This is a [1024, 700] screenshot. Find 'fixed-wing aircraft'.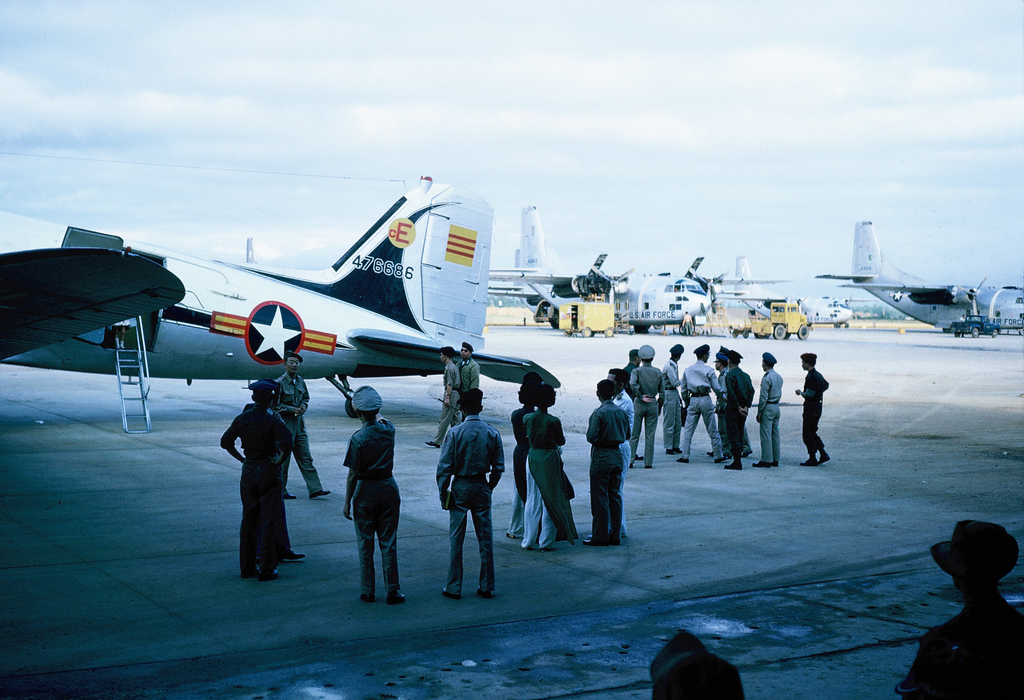
Bounding box: (490, 204, 794, 333).
